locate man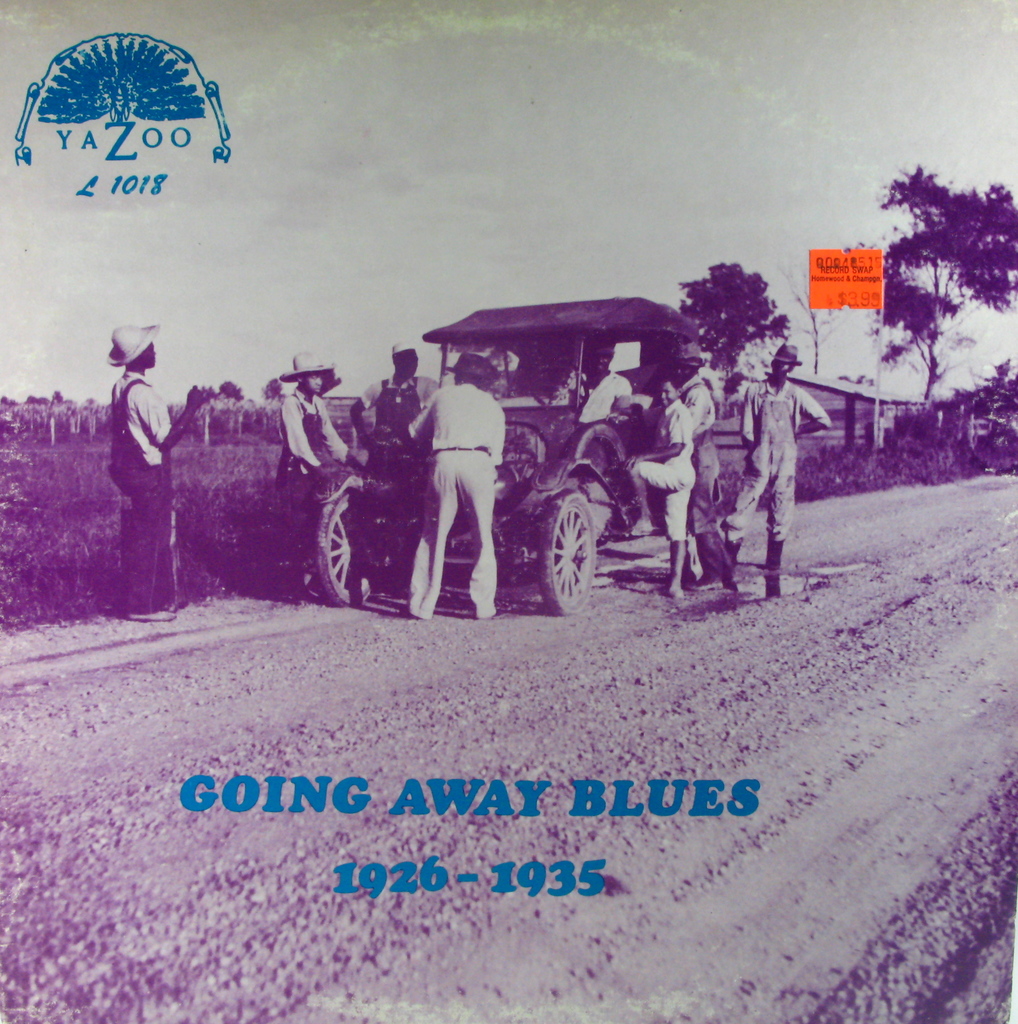
{"left": 725, "top": 337, "right": 820, "bottom": 592}
